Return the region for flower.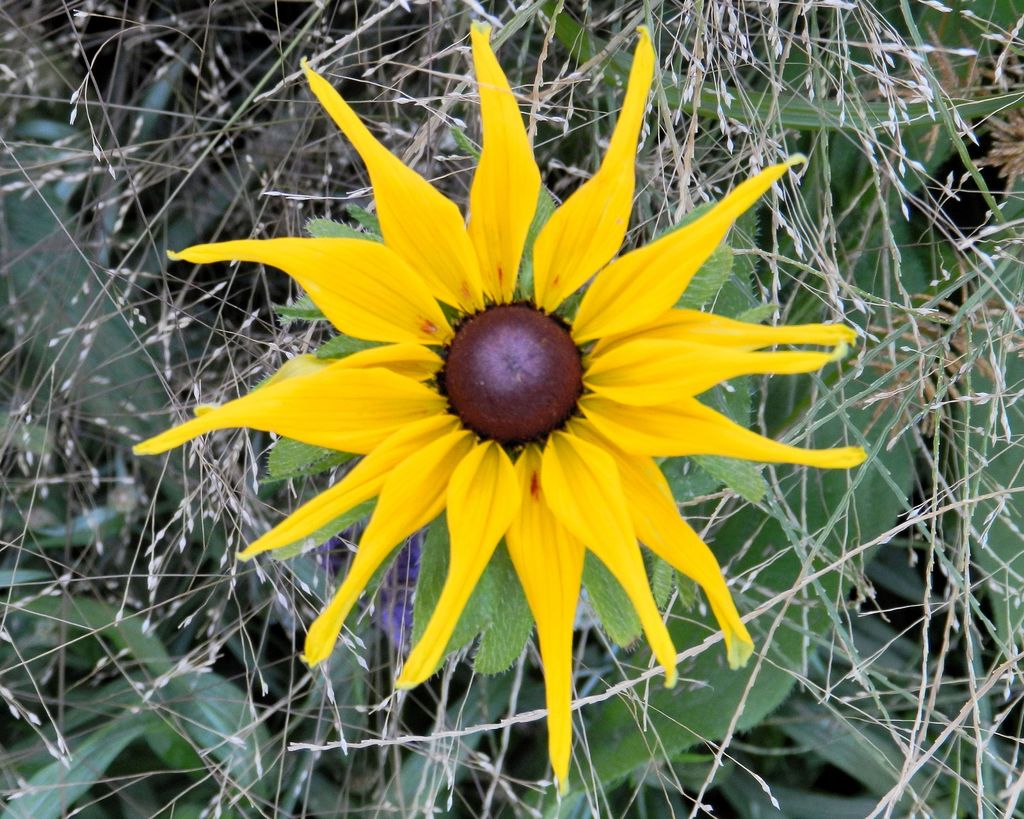
[140,63,851,720].
